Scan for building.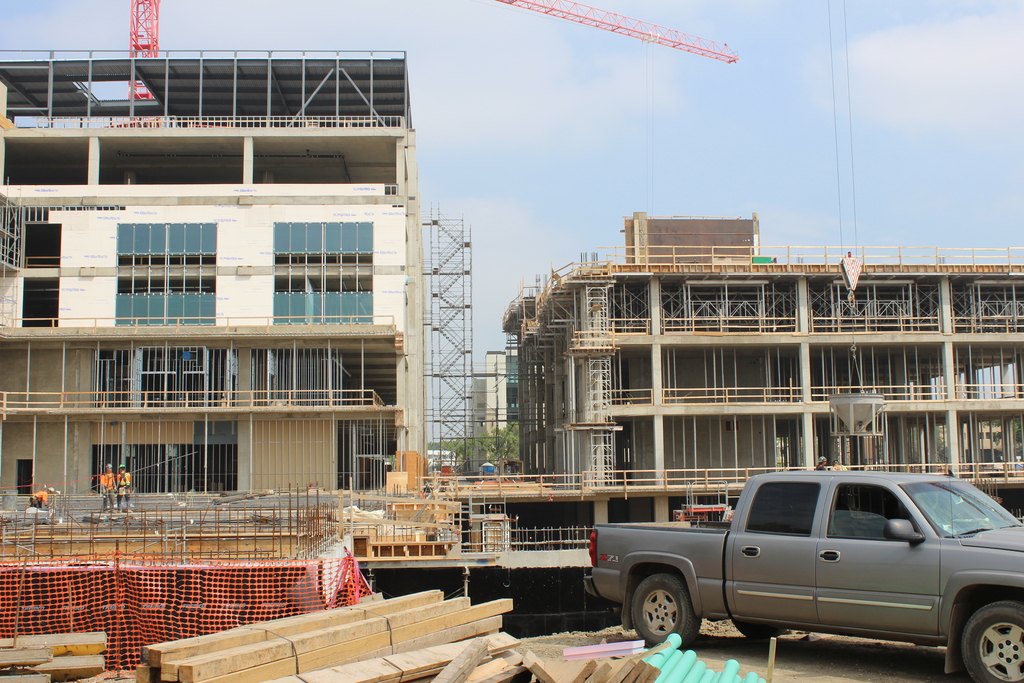
Scan result: region(497, 211, 1023, 548).
